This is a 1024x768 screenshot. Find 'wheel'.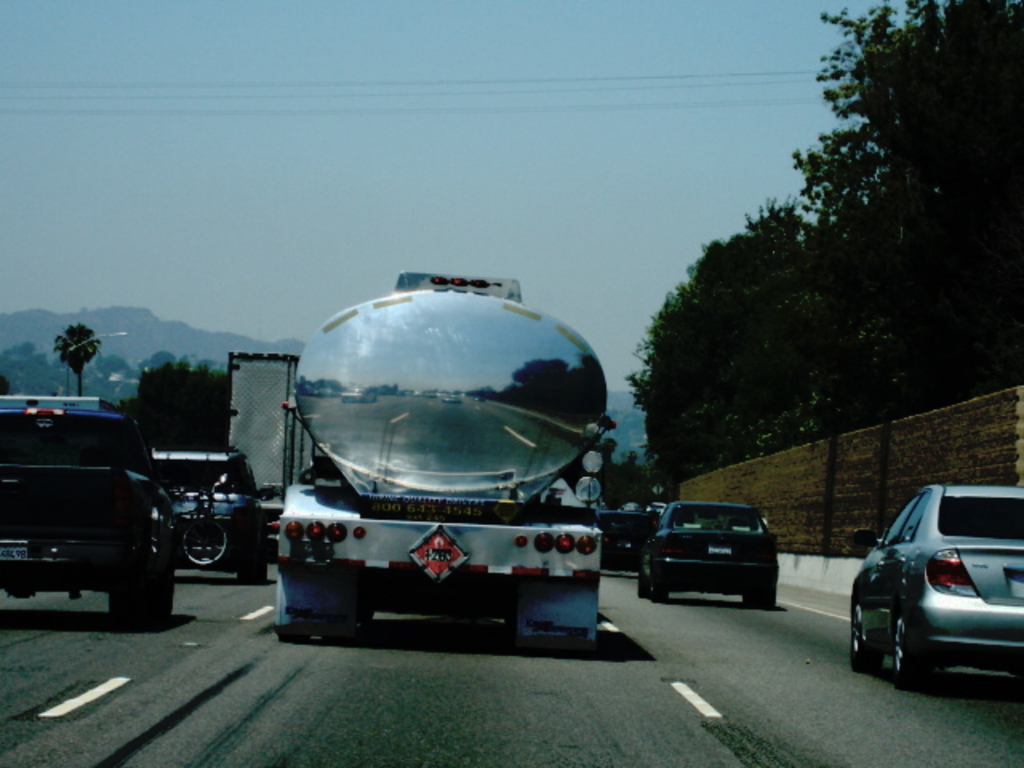
Bounding box: 285, 528, 355, 638.
